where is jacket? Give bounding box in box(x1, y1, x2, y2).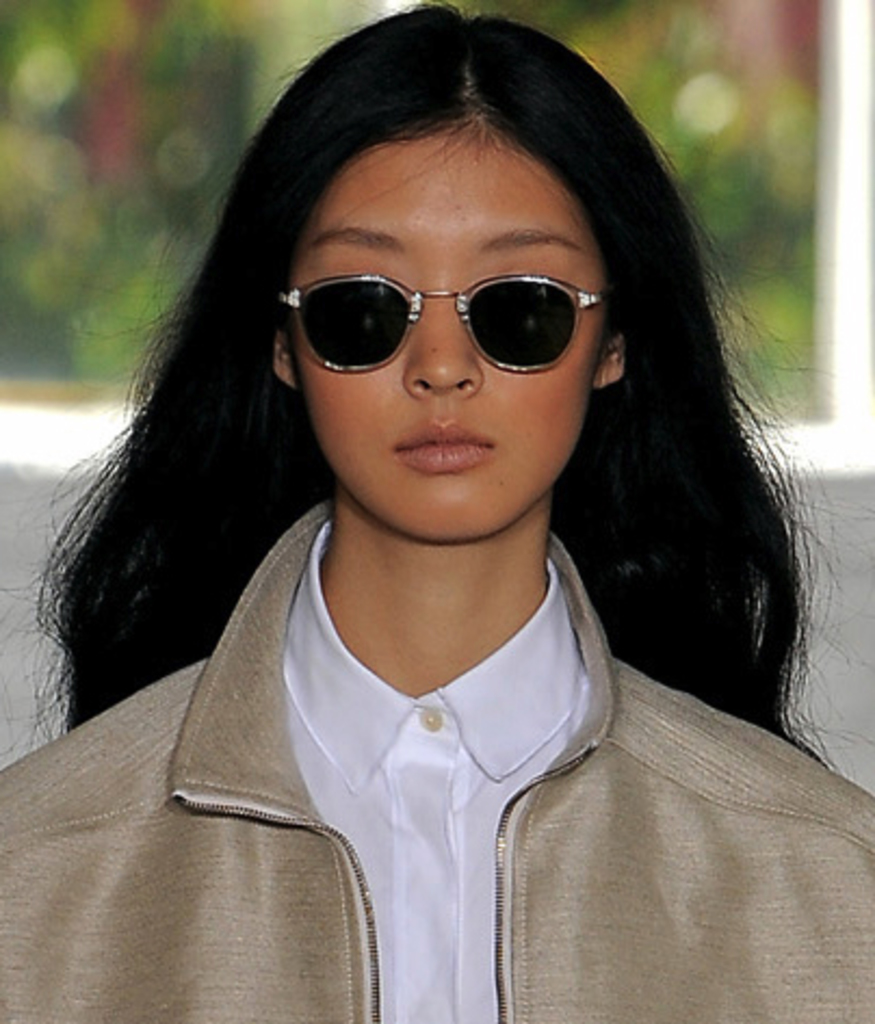
box(0, 500, 873, 1022).
